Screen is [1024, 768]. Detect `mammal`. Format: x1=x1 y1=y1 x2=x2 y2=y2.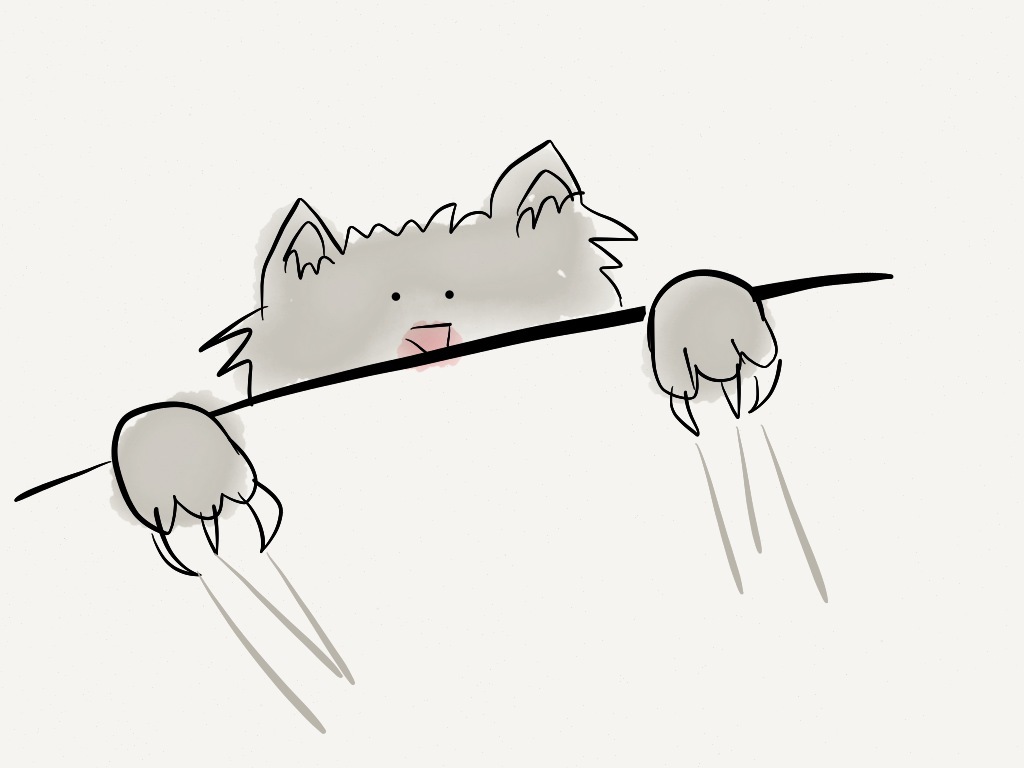
x1=136 y1=142 x2=821 y2=597.
